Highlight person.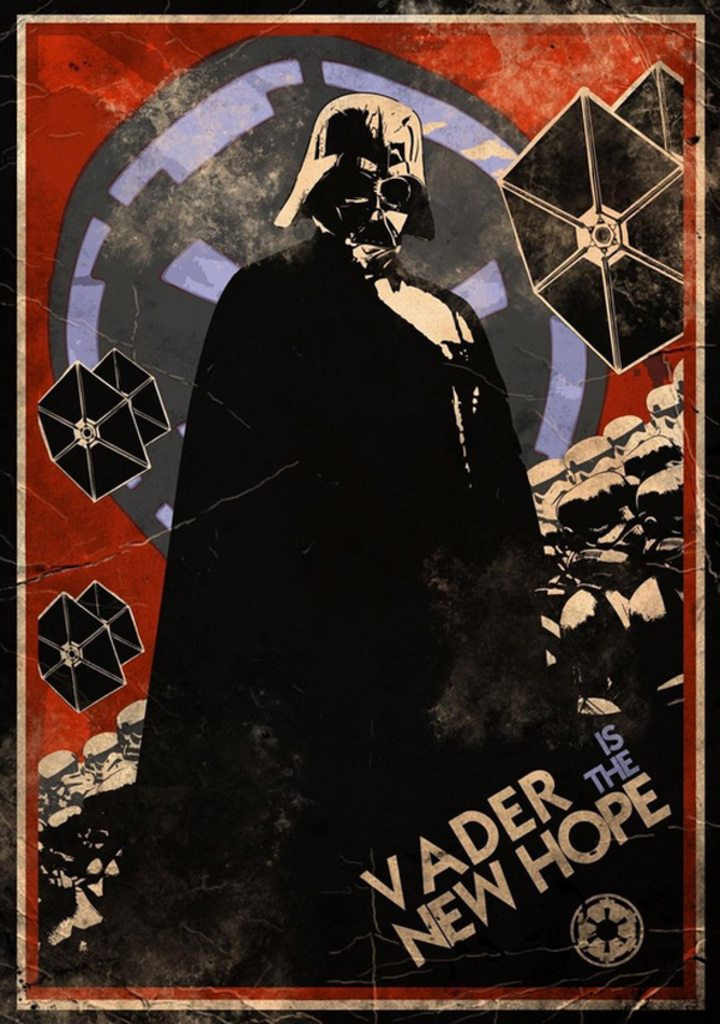
Highlighted region: Rect(186, 84, 527, 844).
